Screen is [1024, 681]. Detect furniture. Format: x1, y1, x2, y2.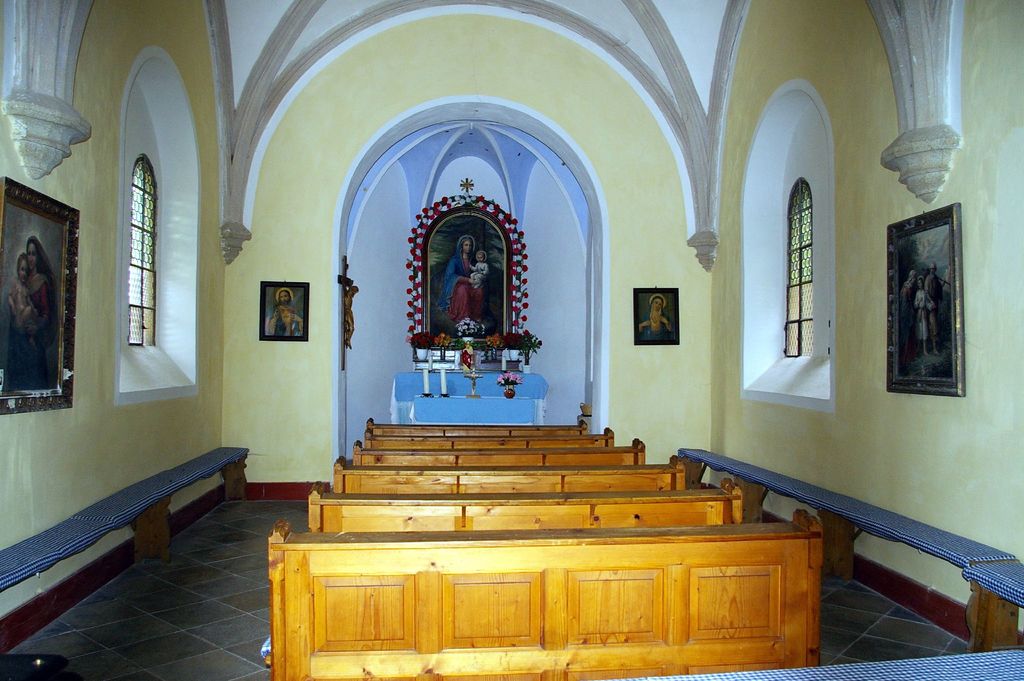
330, 455, 698, 493.
